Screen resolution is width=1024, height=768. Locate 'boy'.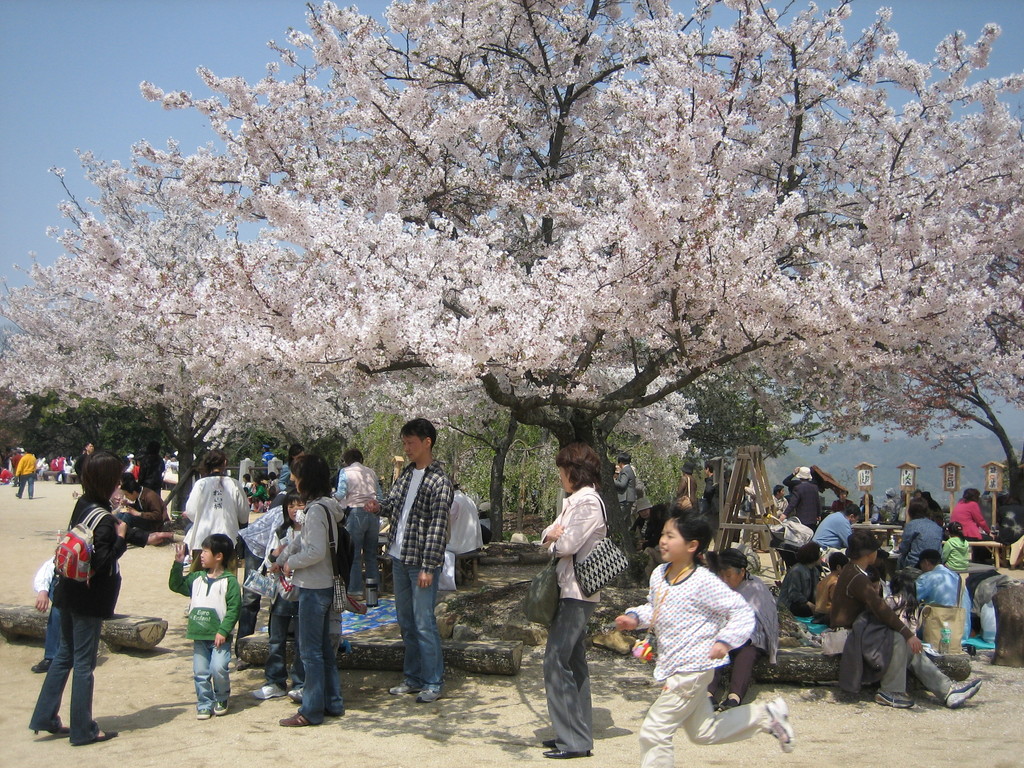
[x1=168, y1=534, x2=241, y2=719].
